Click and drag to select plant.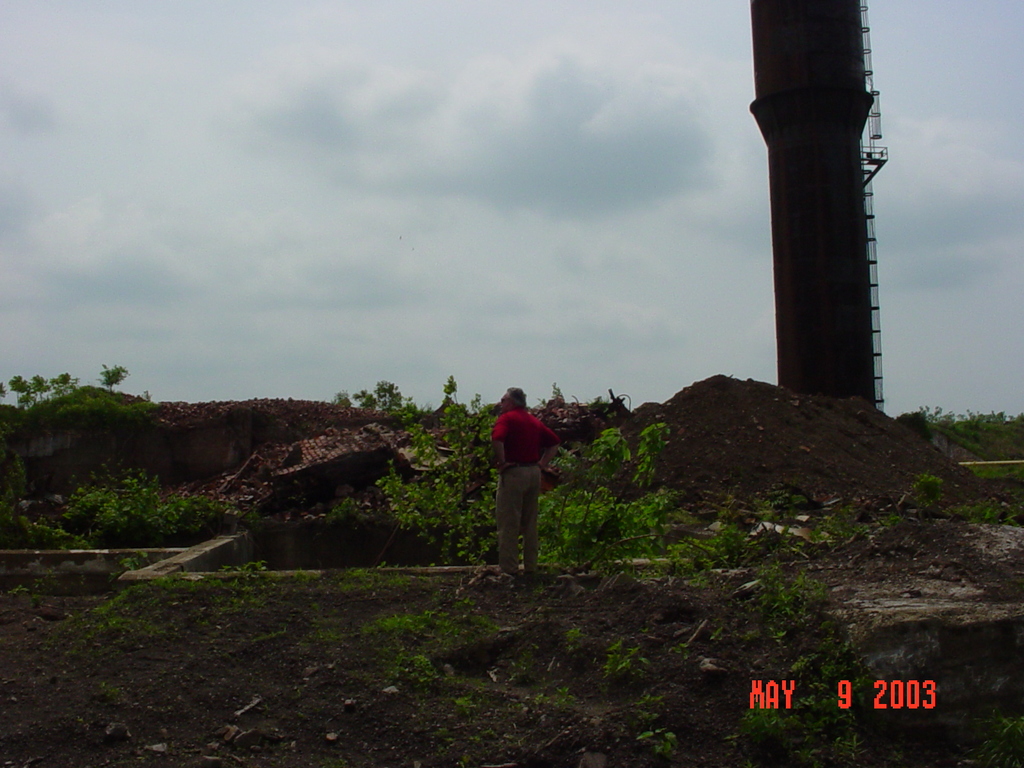
Selection: Rect(444, 373, 456, 408).
